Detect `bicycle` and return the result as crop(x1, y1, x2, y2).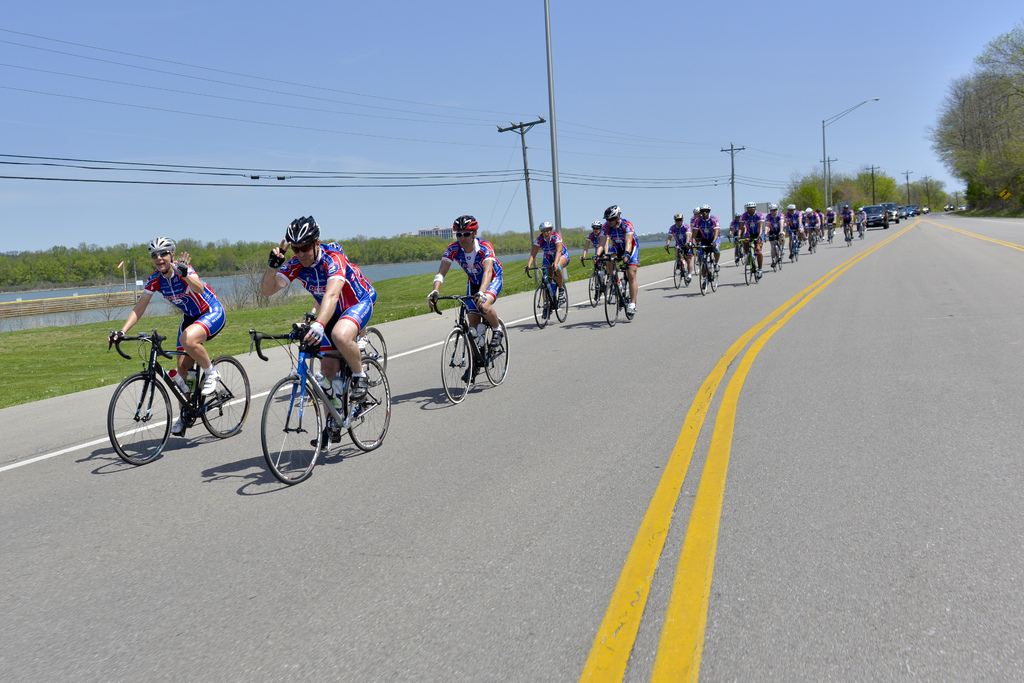
crop(523, 261, 570, 327).
